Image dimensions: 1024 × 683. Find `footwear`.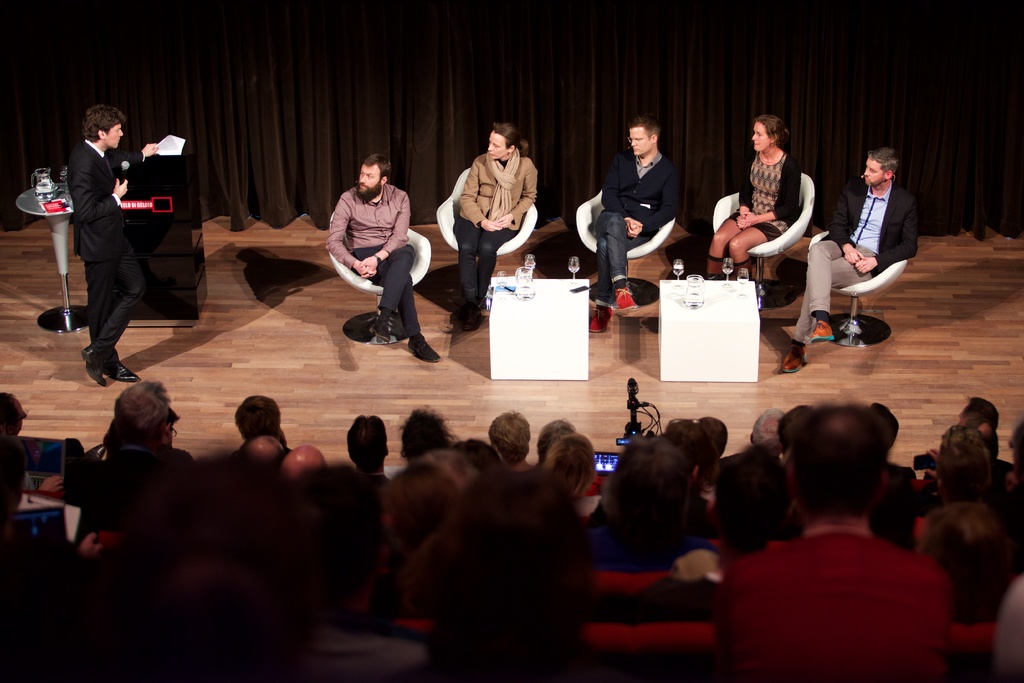
109 360 142 384.
